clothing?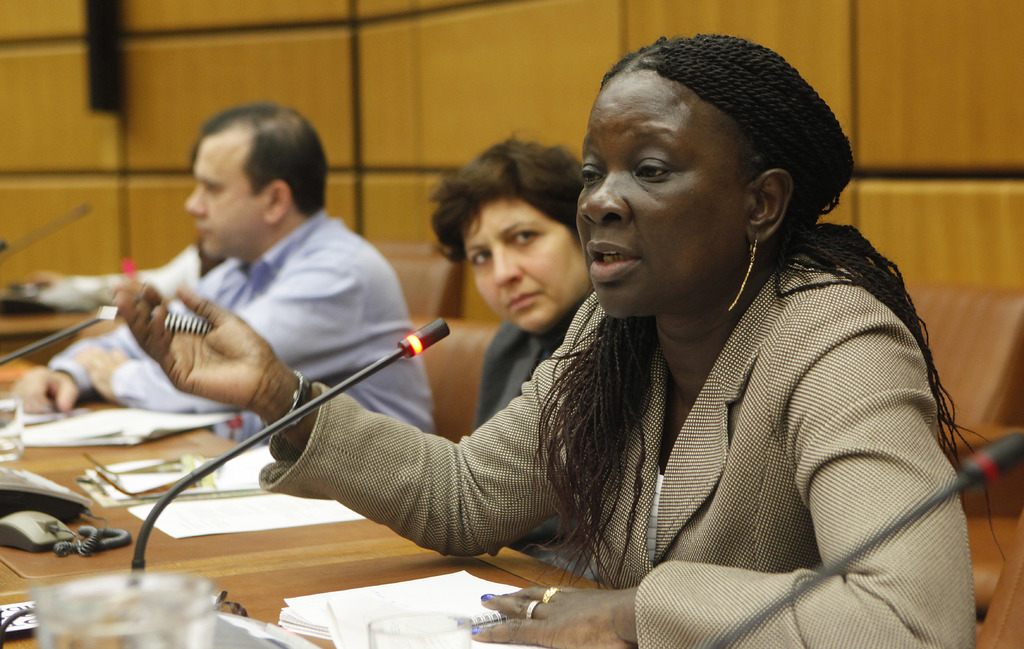
(x1=40, y1=242, x2=227, y2=310)
